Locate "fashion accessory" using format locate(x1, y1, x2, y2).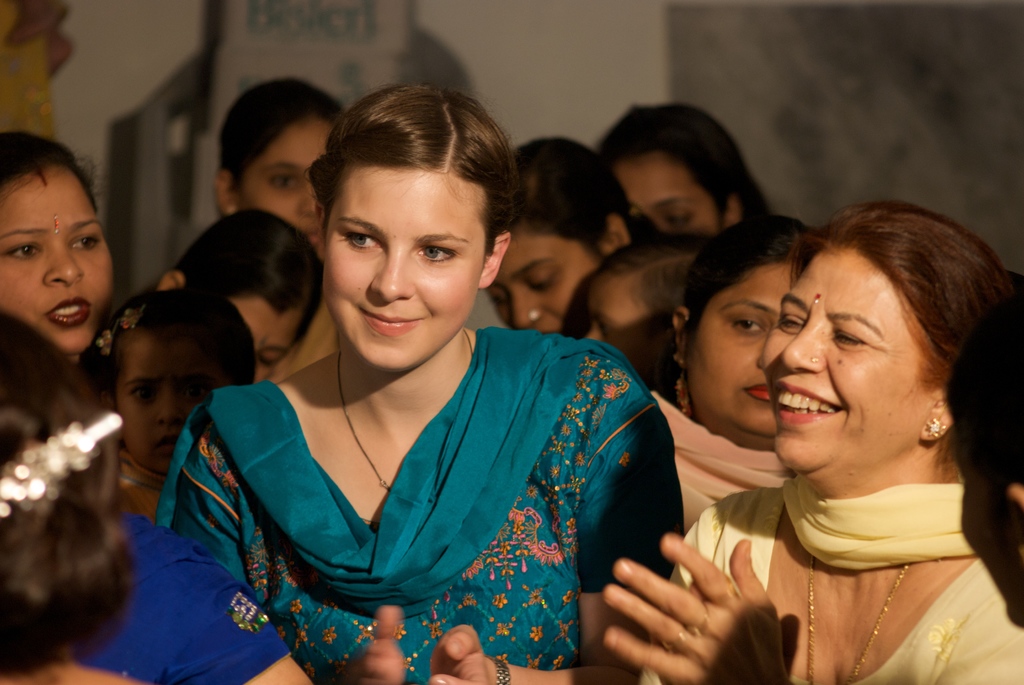
locate(686, 602, 716, 638).
